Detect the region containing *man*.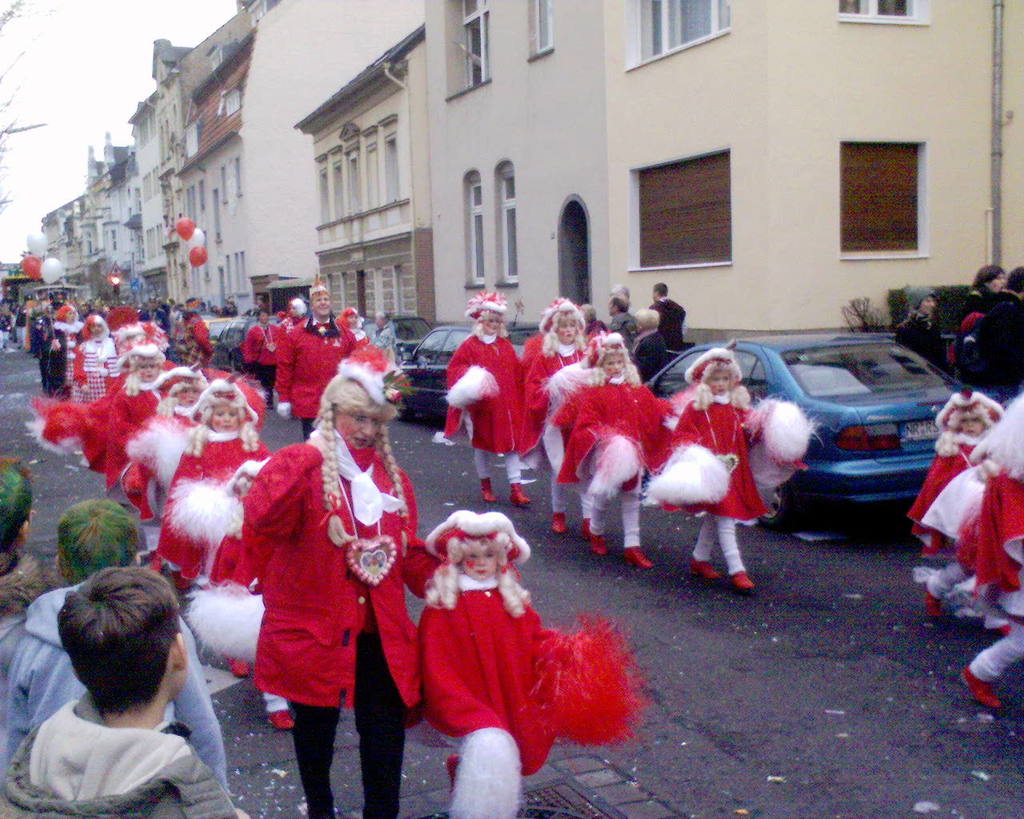
x1=0, y1=497, x2=230, y2=799.
